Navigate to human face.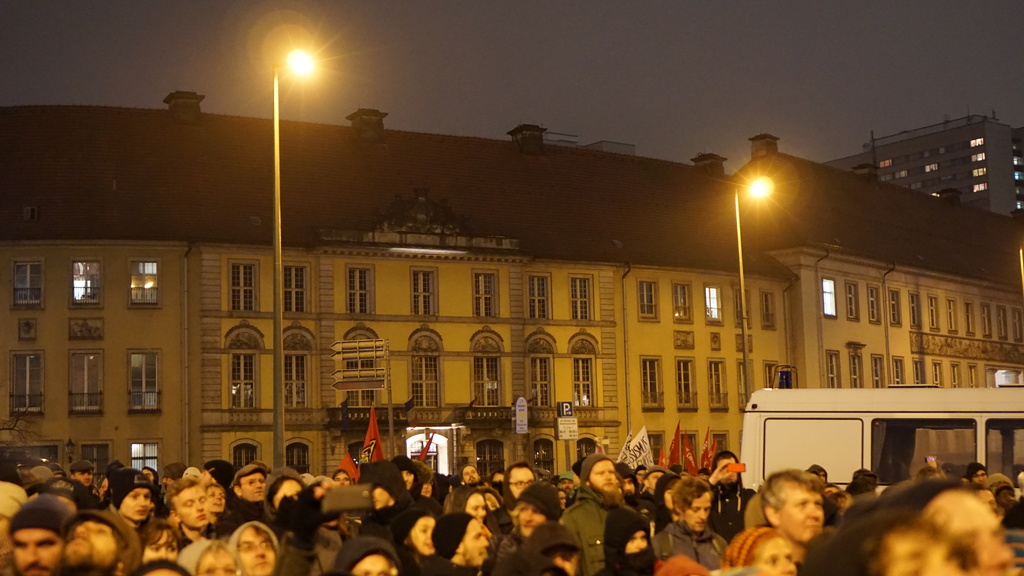
Navigation target: [173, 487, 215, 529].
